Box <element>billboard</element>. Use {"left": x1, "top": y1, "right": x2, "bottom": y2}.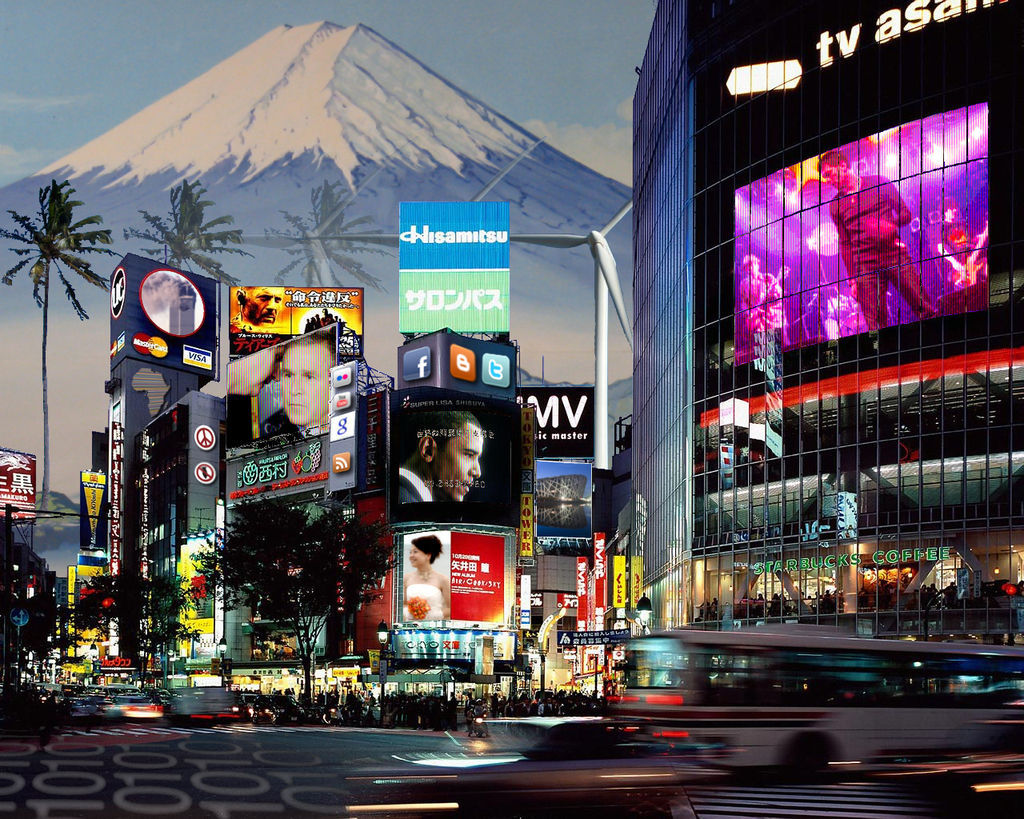
{"left": 2, "top": 449, "right": 36, "bottom": 521}.
